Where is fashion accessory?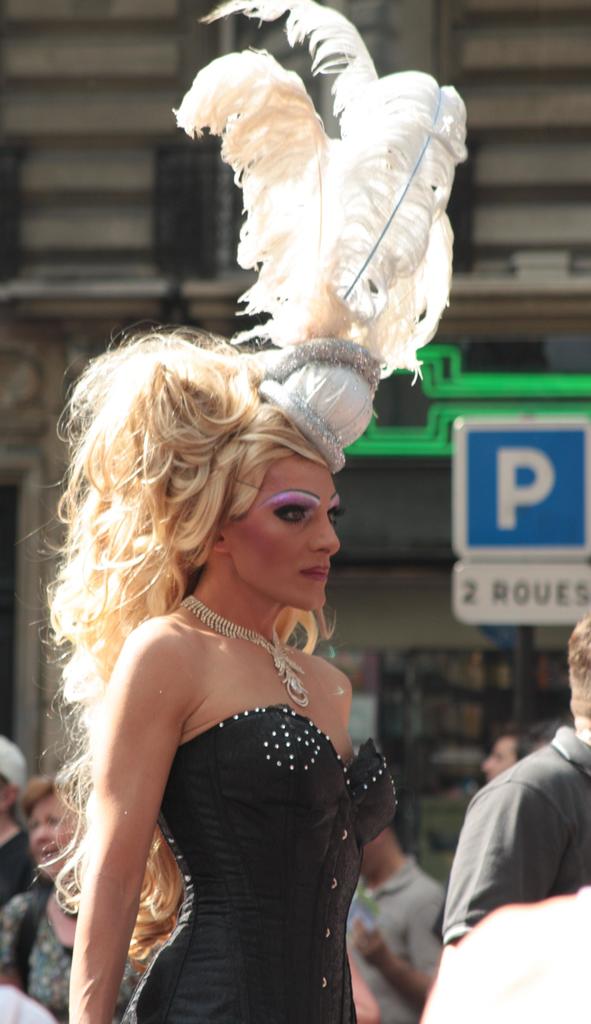
179,589,305,698.
